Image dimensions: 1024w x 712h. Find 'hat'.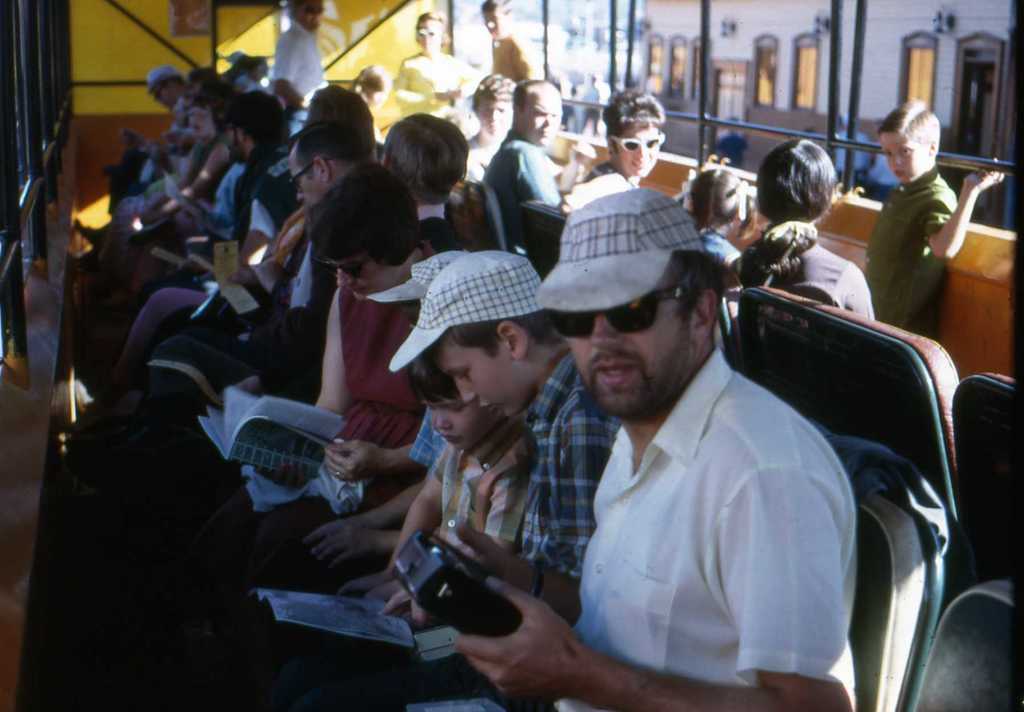
<region>388, 247, 545, 372</region>.
